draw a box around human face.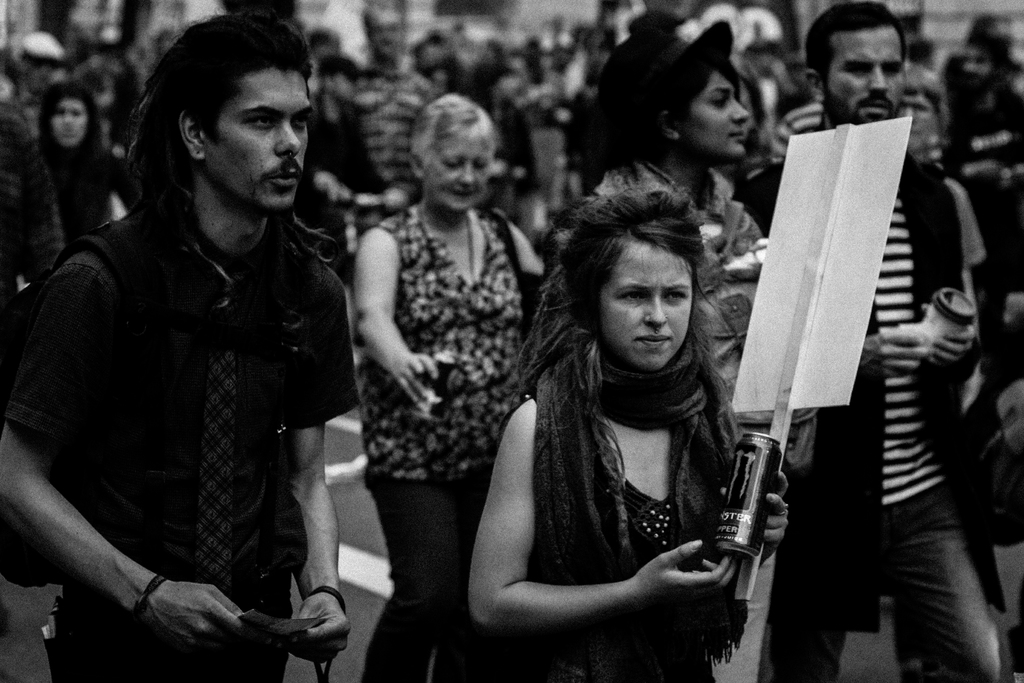
{"left": 199, "top": 75, "right": 309, "bottom": 214}.
